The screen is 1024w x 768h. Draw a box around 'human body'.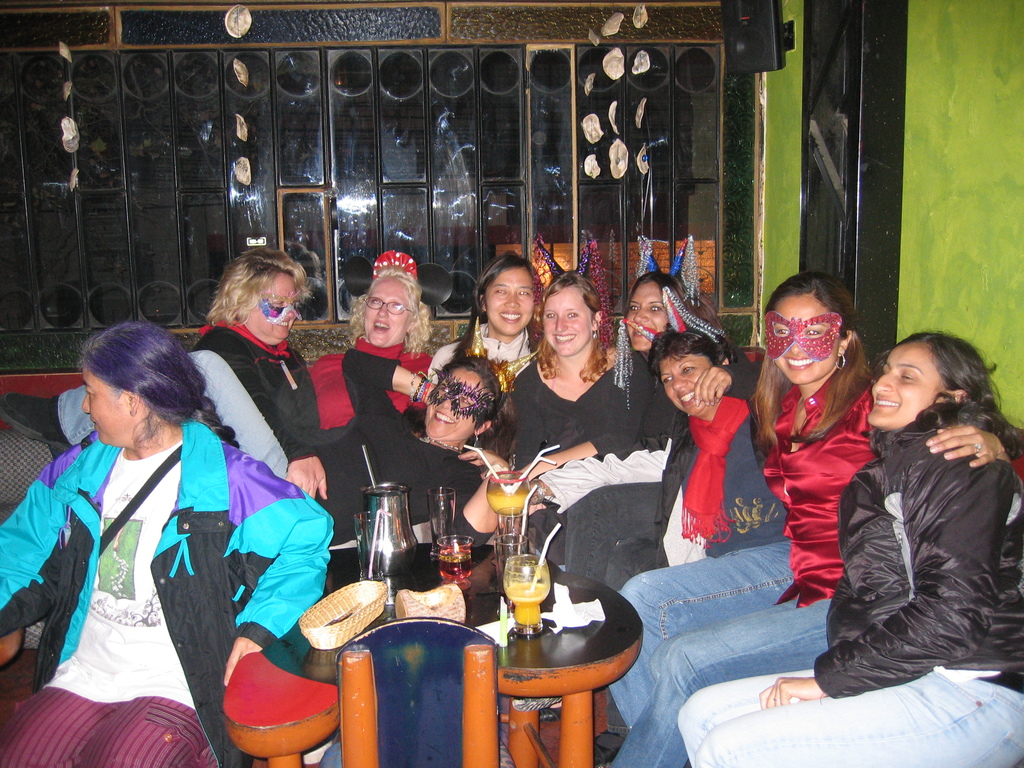
(left=309, top=341, right=429, bottom=431).
